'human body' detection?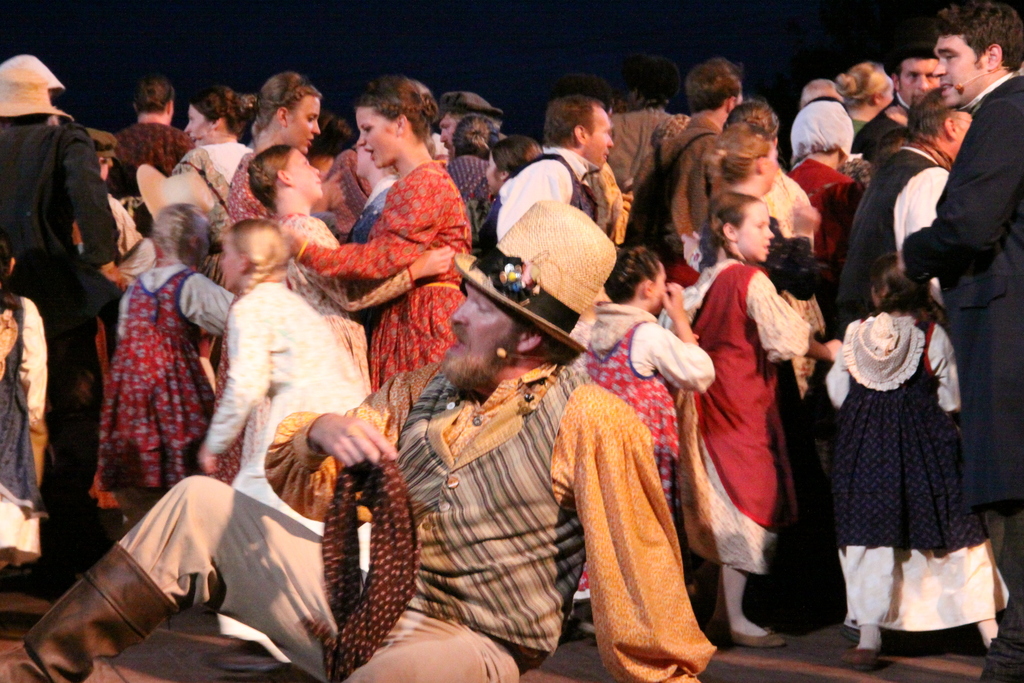
89 202 230 522
